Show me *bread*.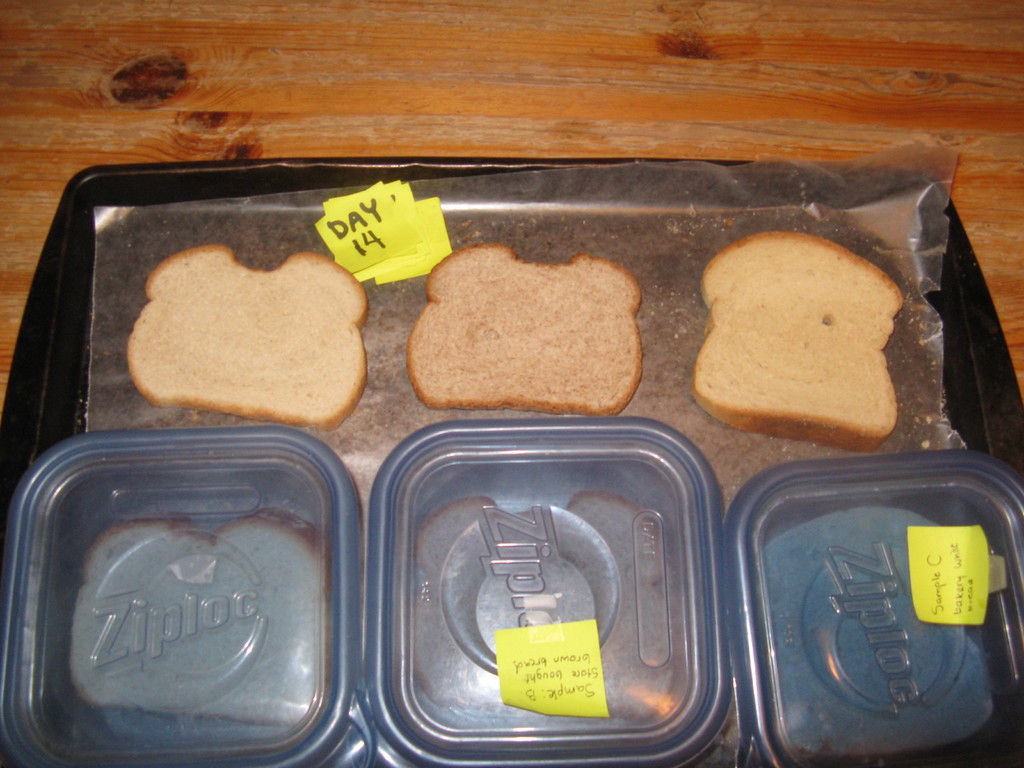
*bread* is here: left=684, top=217, right=922, bottom=449.
